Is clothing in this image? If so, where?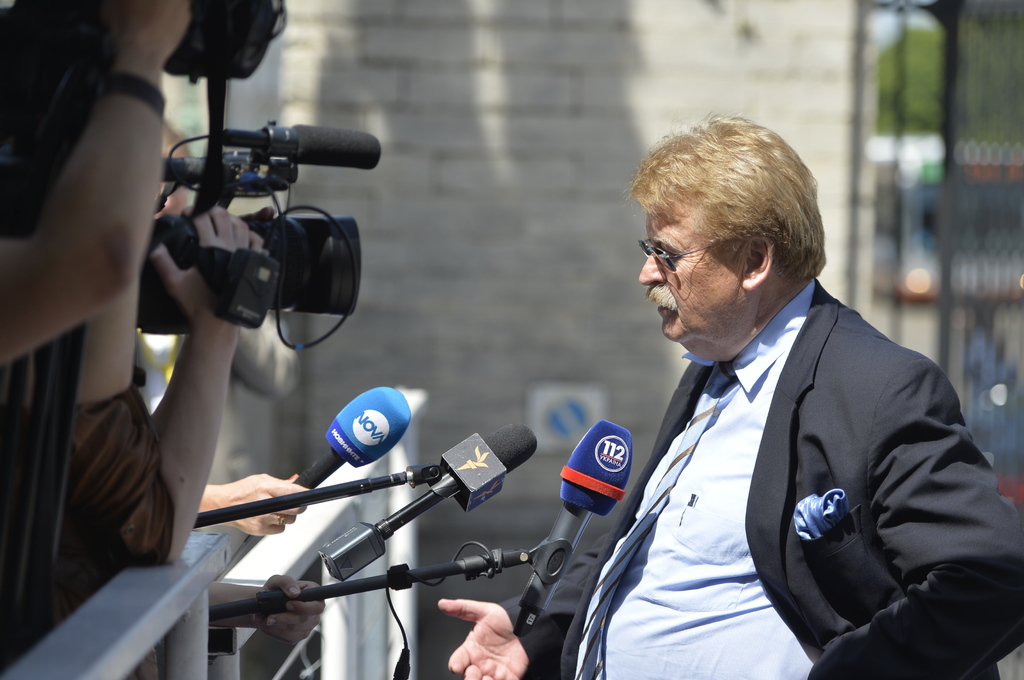
Yes, at 35,379,188,573.
